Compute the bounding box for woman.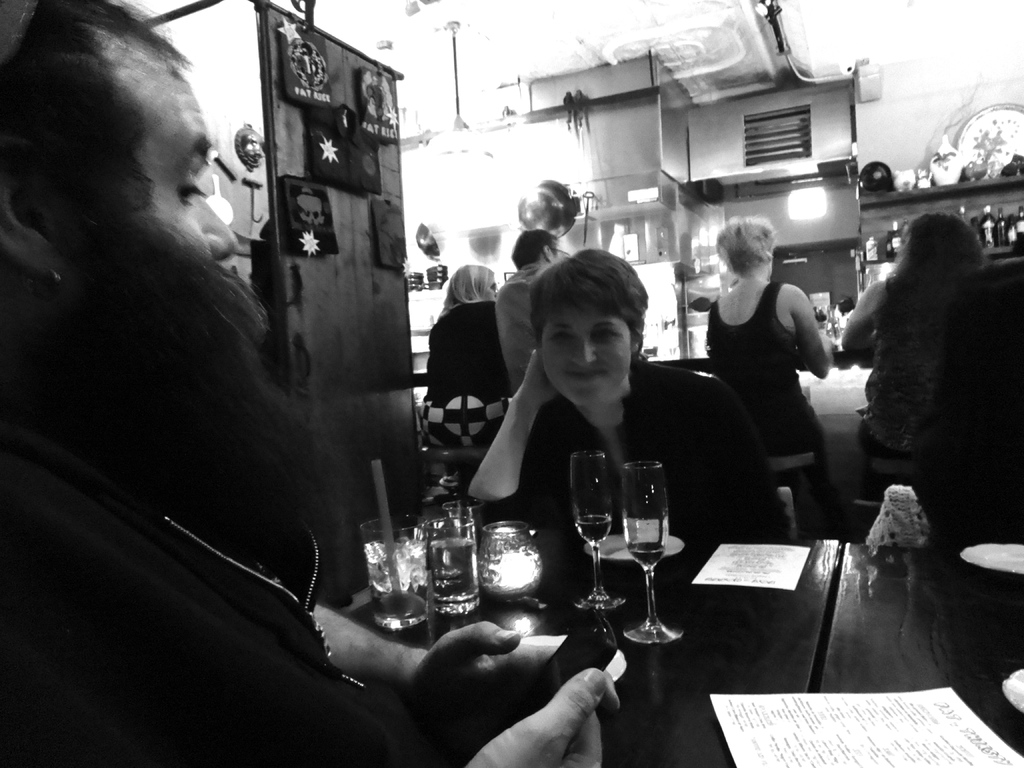
bbox(694, 211, 840, 462).
